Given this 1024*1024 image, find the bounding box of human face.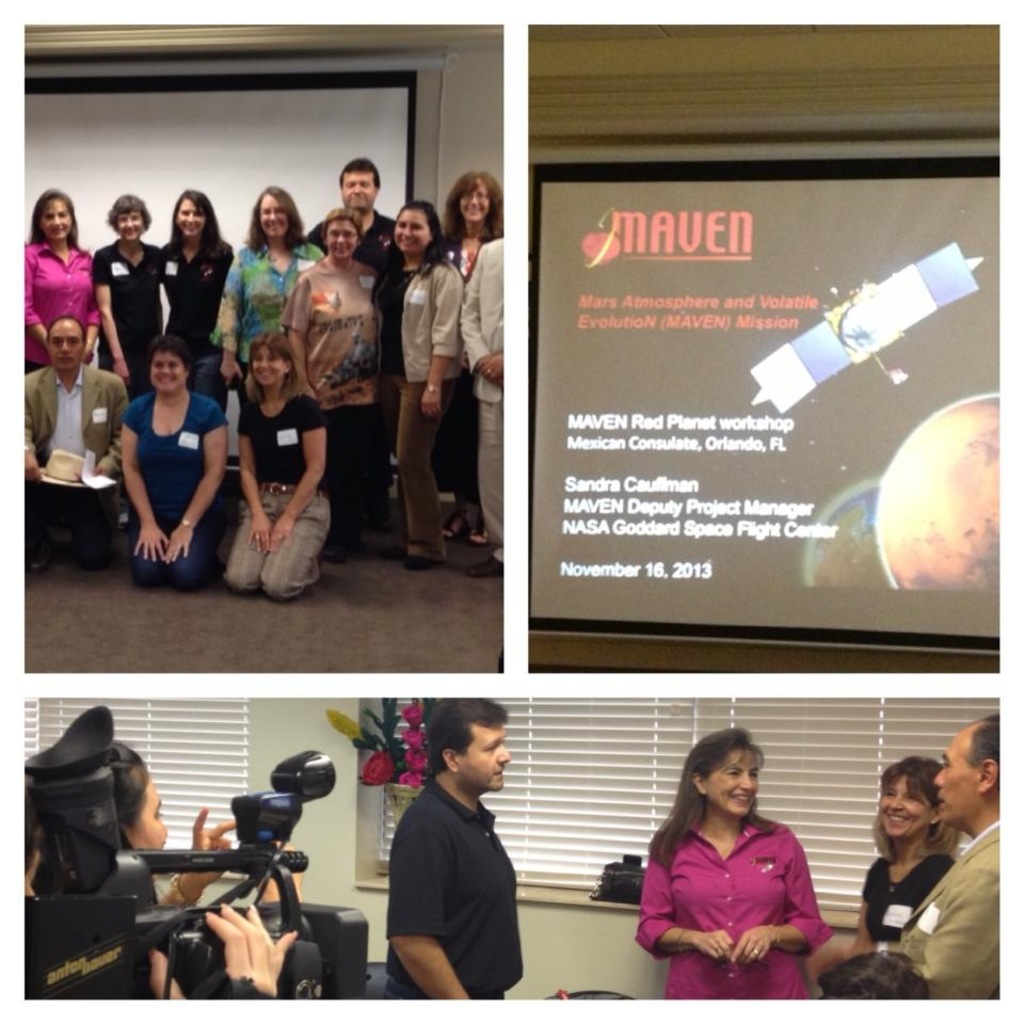
{"x1": 115, "y1": 208, "x2": 141, "y2": 238}.
